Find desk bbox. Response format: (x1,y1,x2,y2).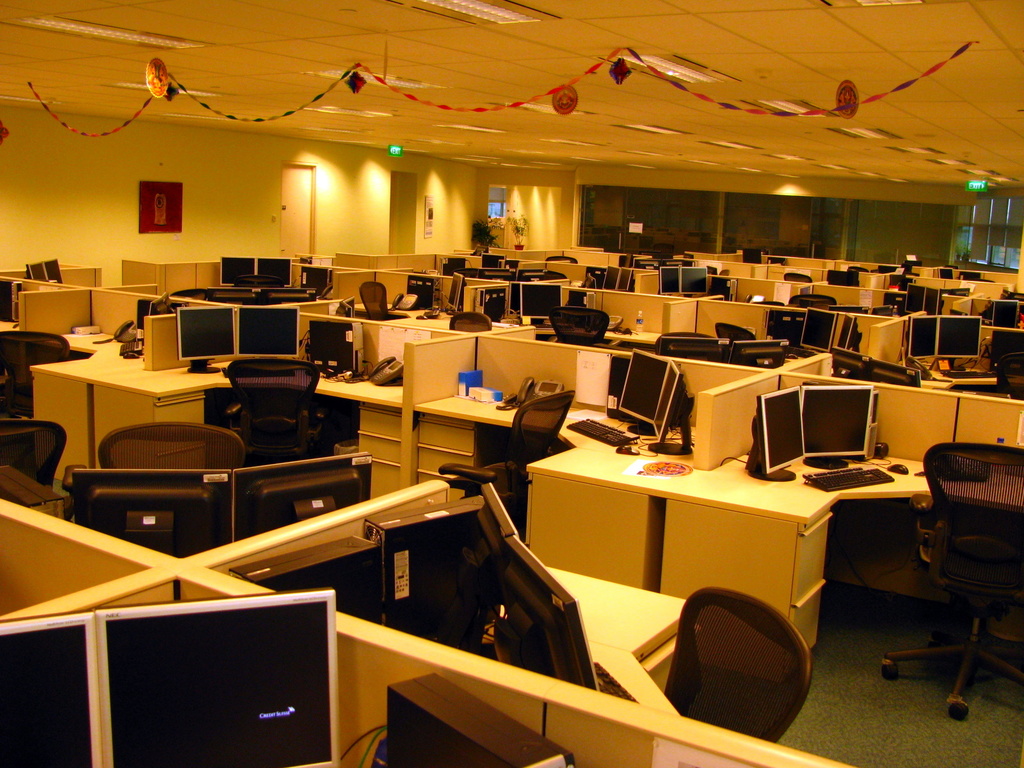
(412,385,695,594).
